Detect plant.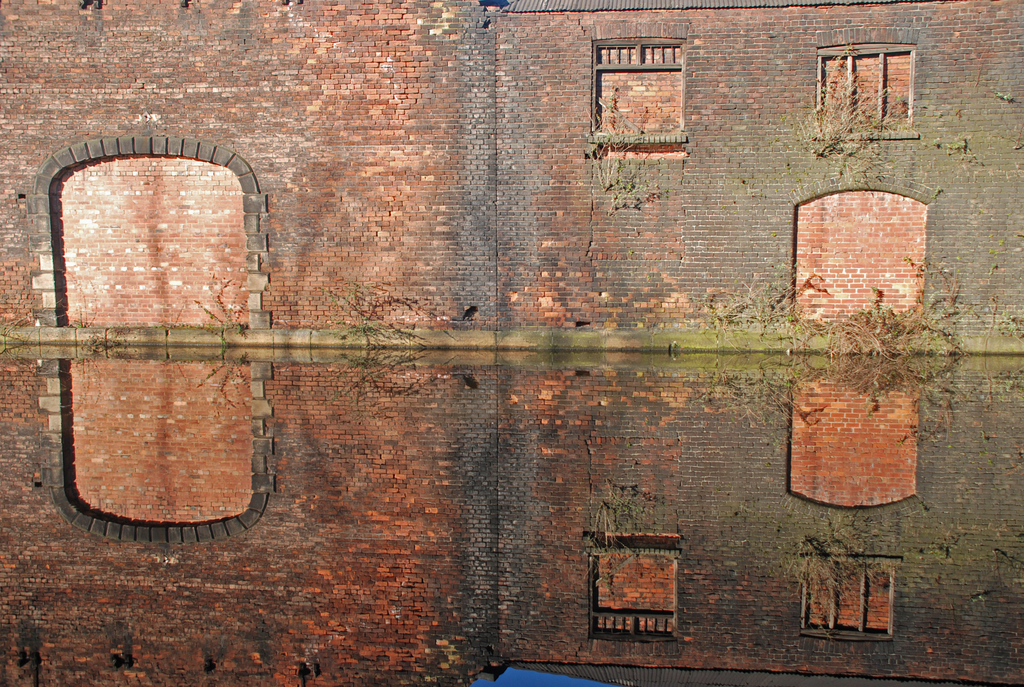
Detected at x1=915 y1=271 x2=961 y2=404.
